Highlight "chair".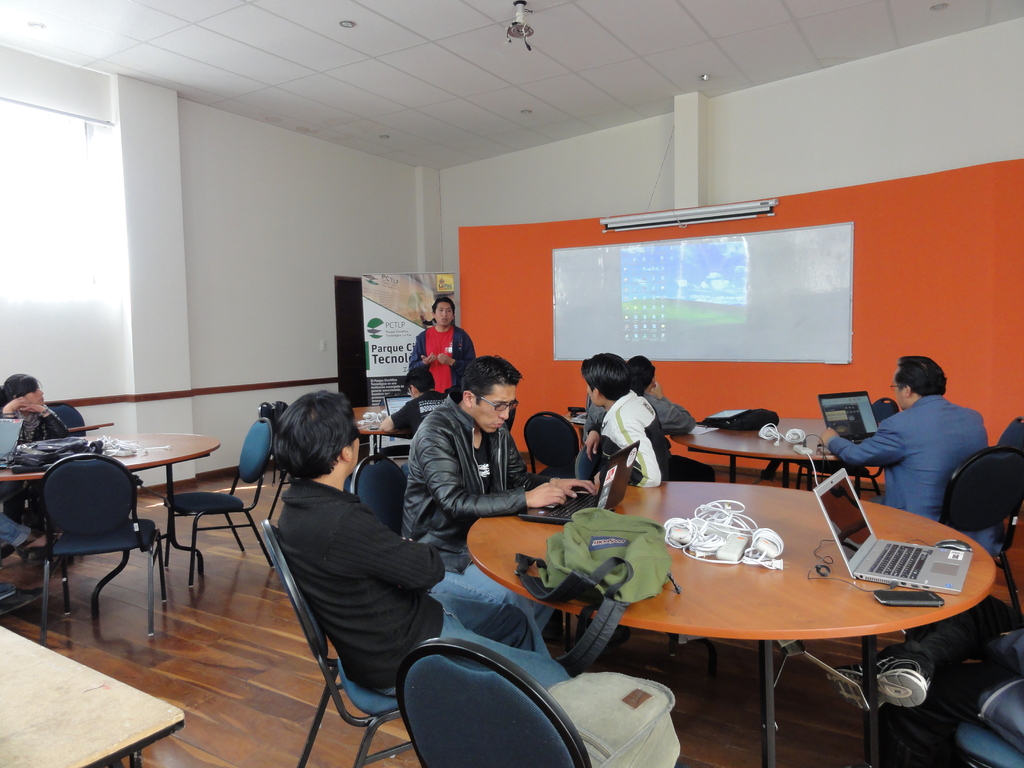
Highlighted region: bbox(792, 399, 900, 495).
